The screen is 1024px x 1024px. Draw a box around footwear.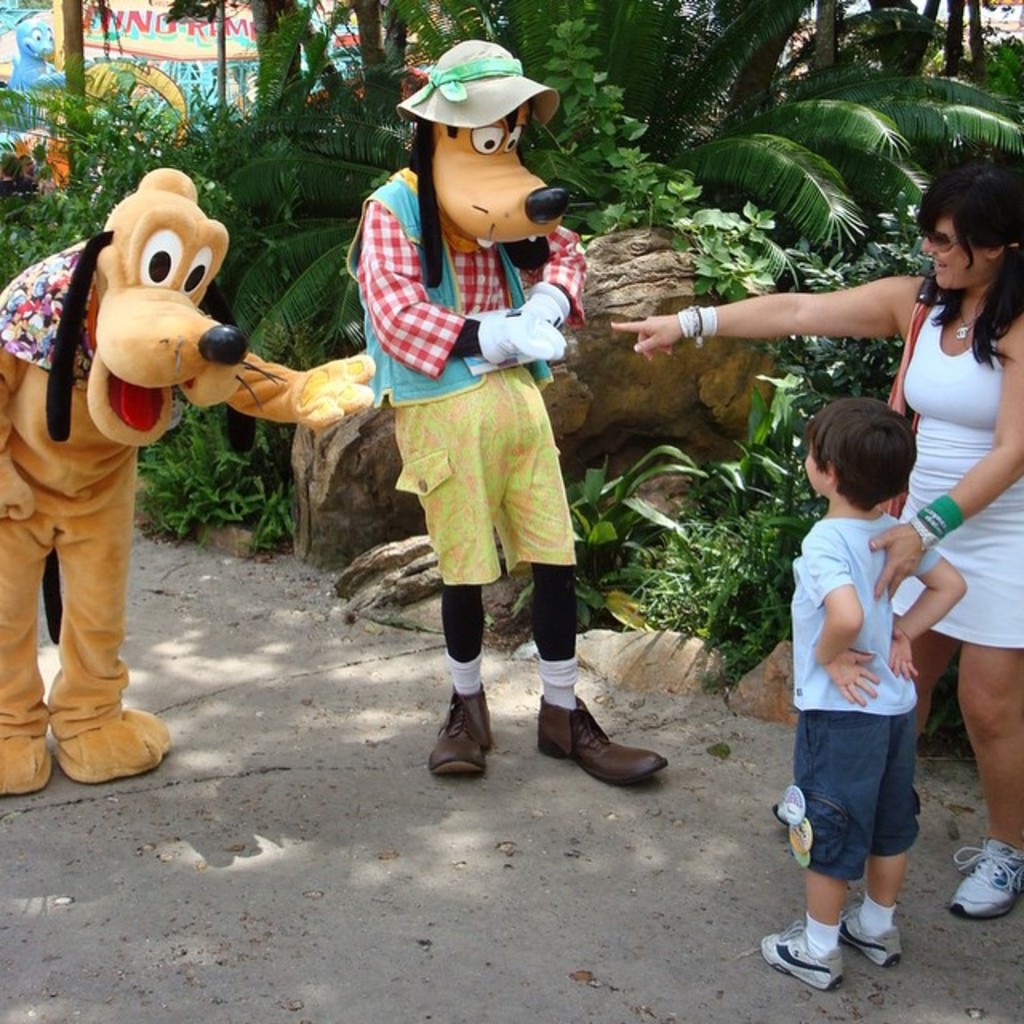
bbox=(754, 936, 846, 992).
